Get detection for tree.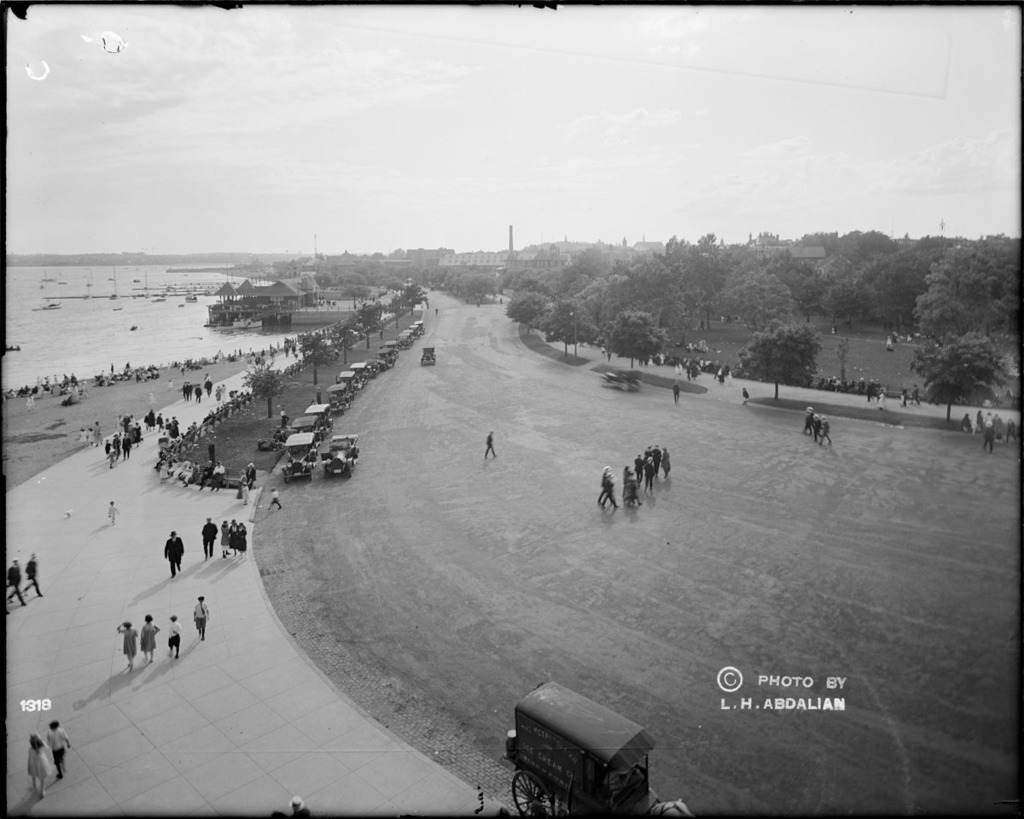
Detection: <region>538, 301, 599, 357</region>.
